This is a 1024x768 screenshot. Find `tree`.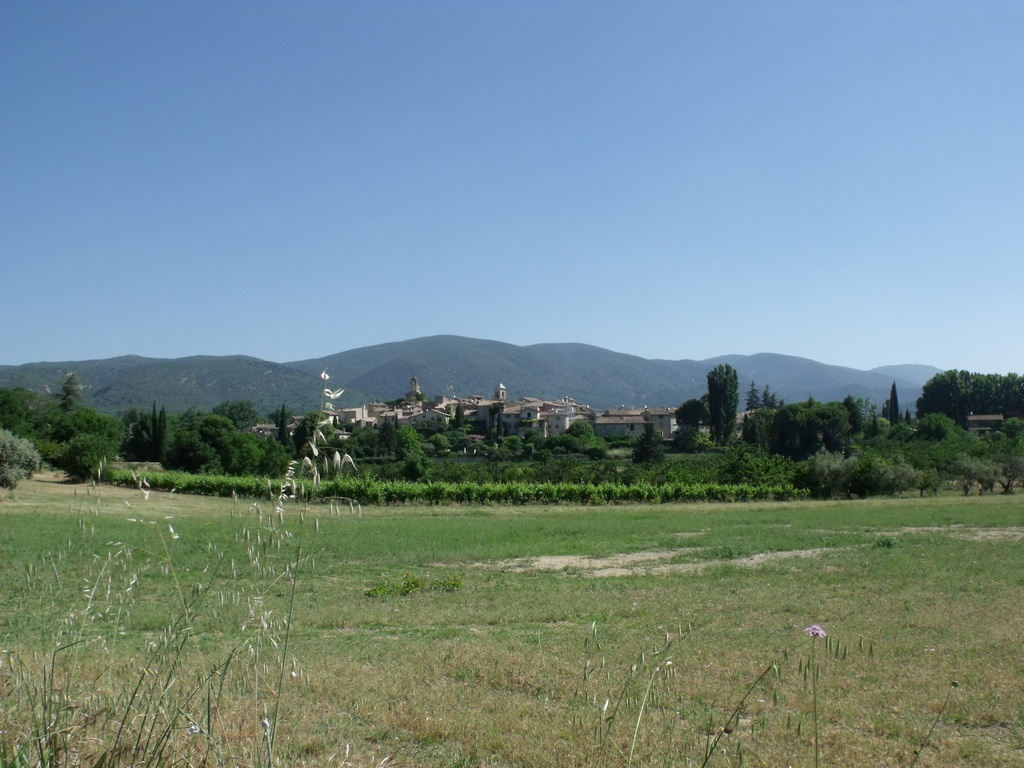
Bounding box: 705 362 737 443.
